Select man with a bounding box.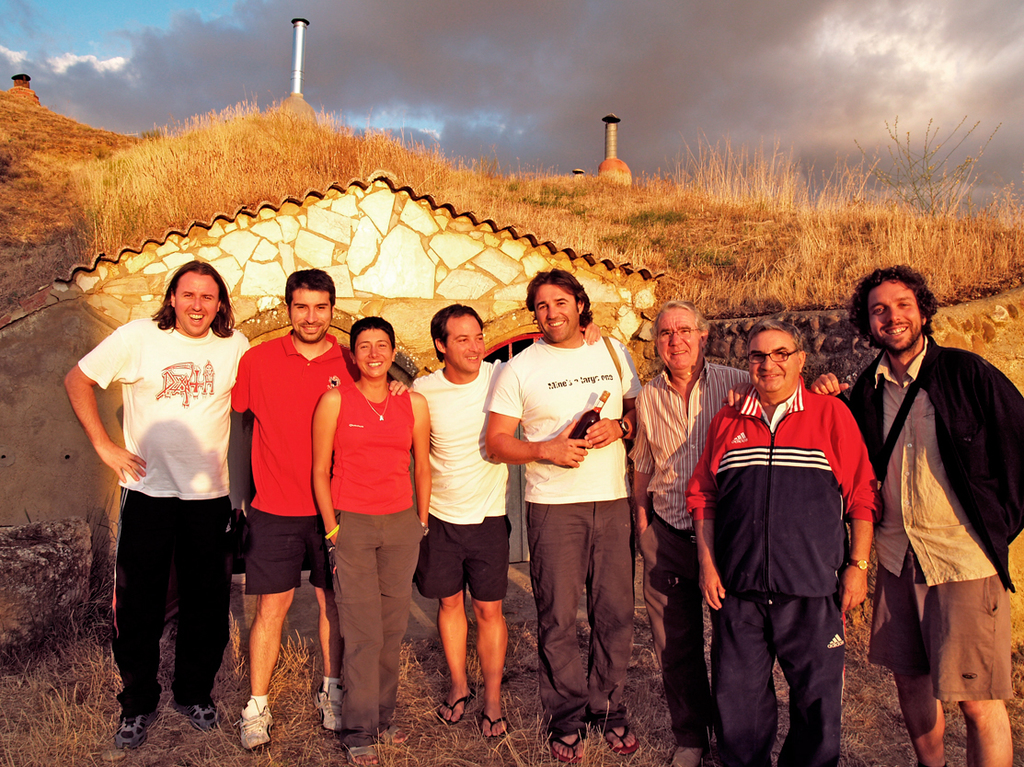
l=845, t=228, r=1011, b=766.
